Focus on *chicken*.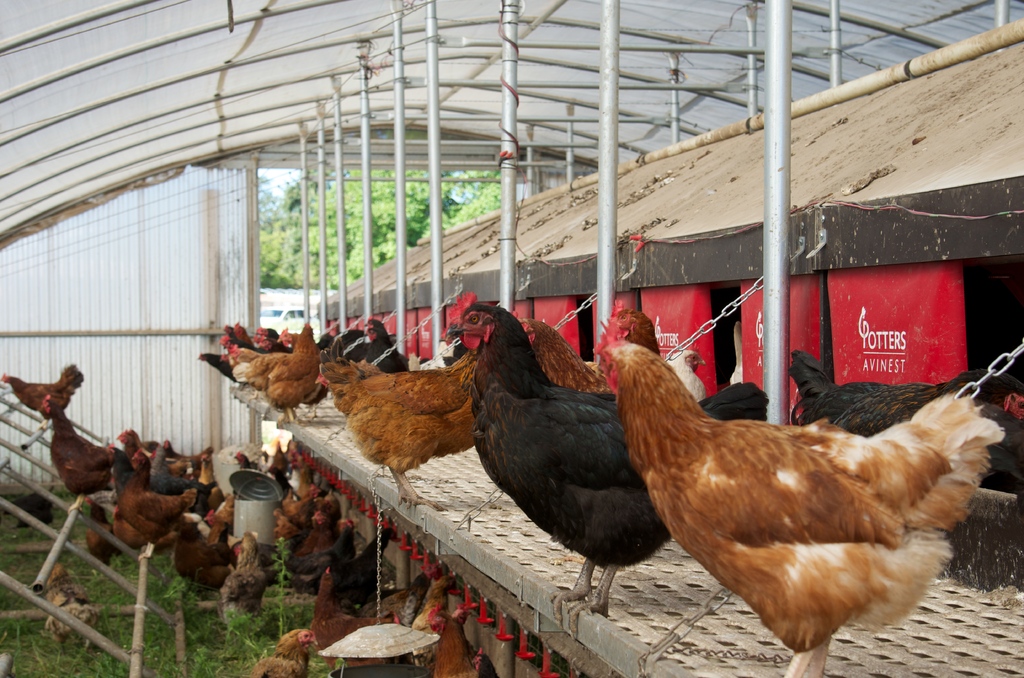
Focused at BBox(84, 500, 118, 570).
